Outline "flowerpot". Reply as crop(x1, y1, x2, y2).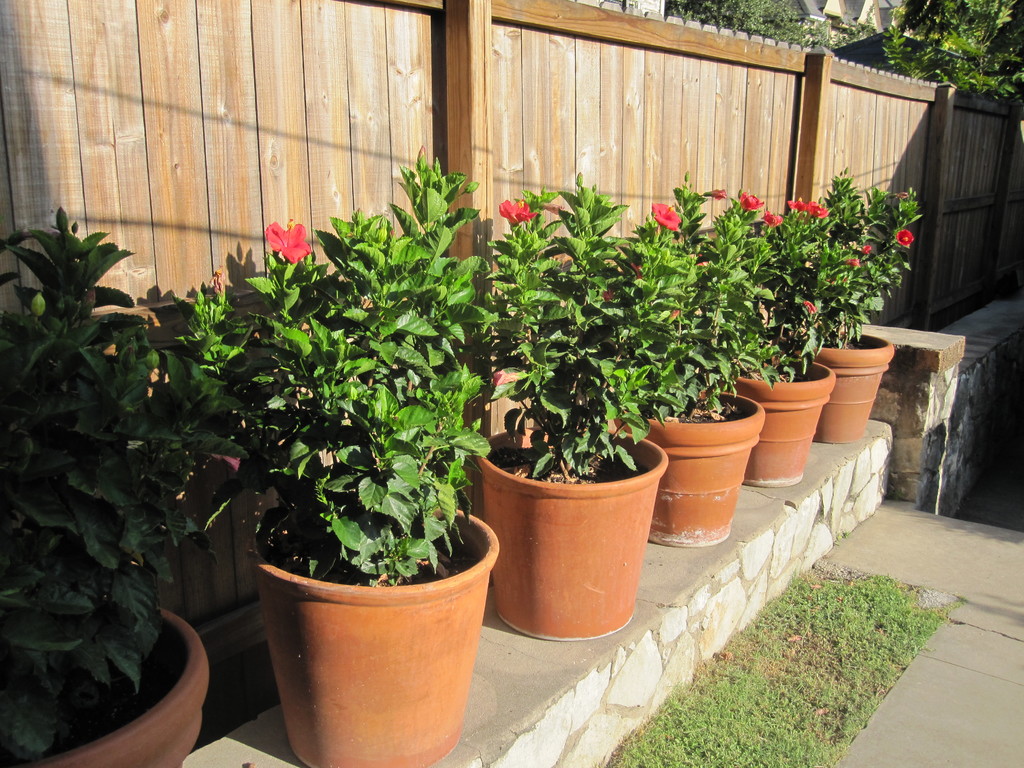
crop(781, 326, 890, 443).
